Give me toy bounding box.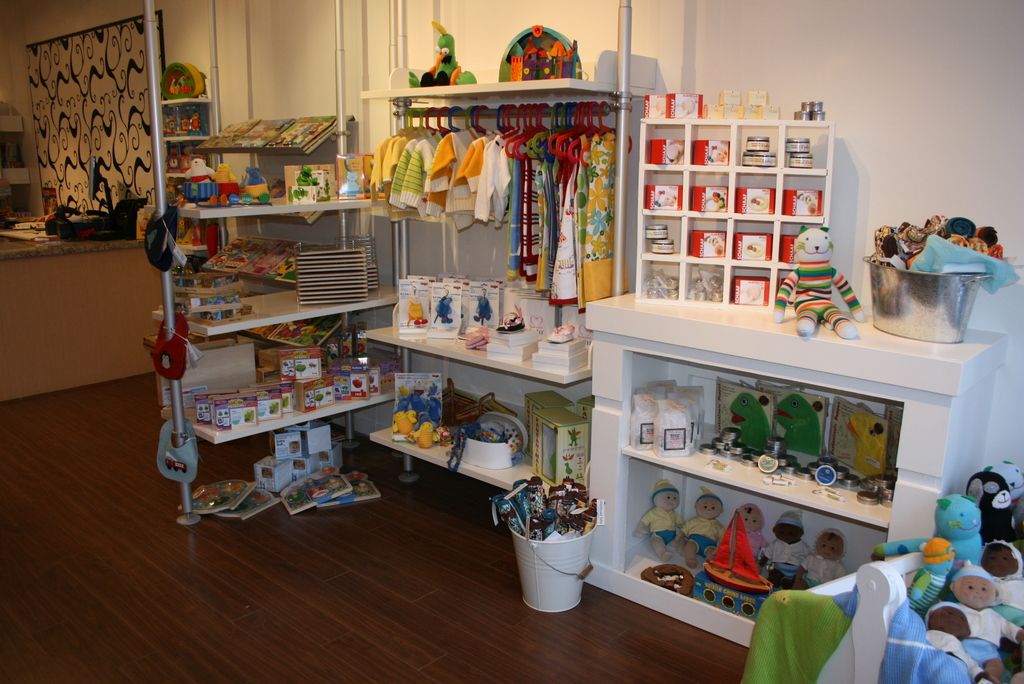
499 305 522 334.
